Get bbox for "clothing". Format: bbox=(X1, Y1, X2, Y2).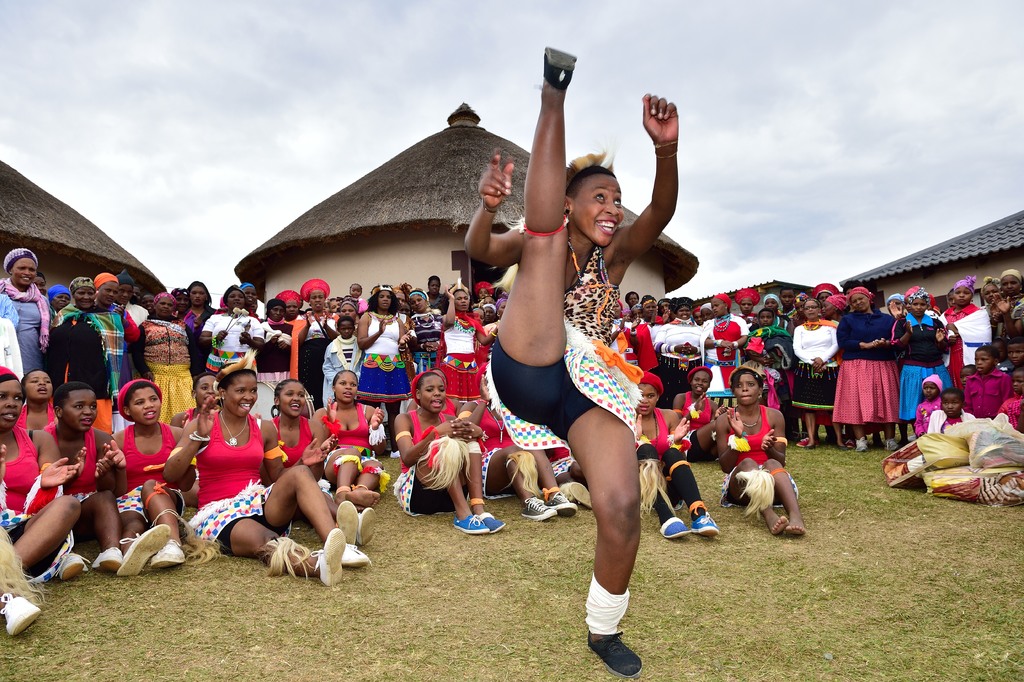
bbox=(928, 396, 989, 454).
